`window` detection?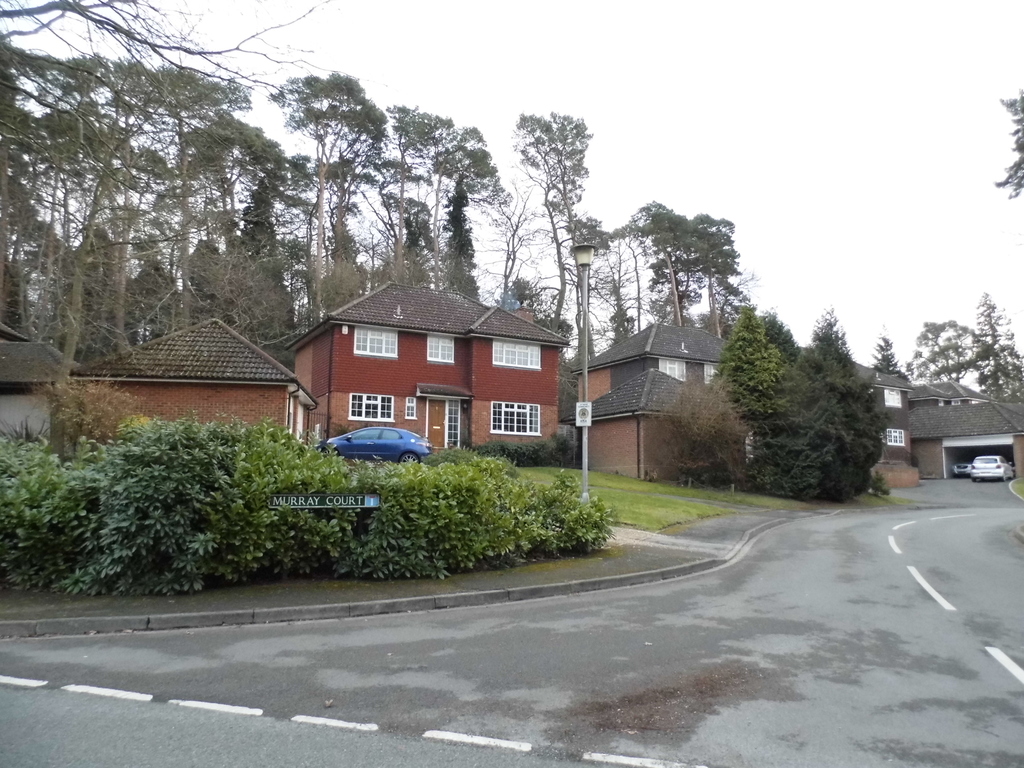
[left=657, top=356, right=687, bottom=381]
